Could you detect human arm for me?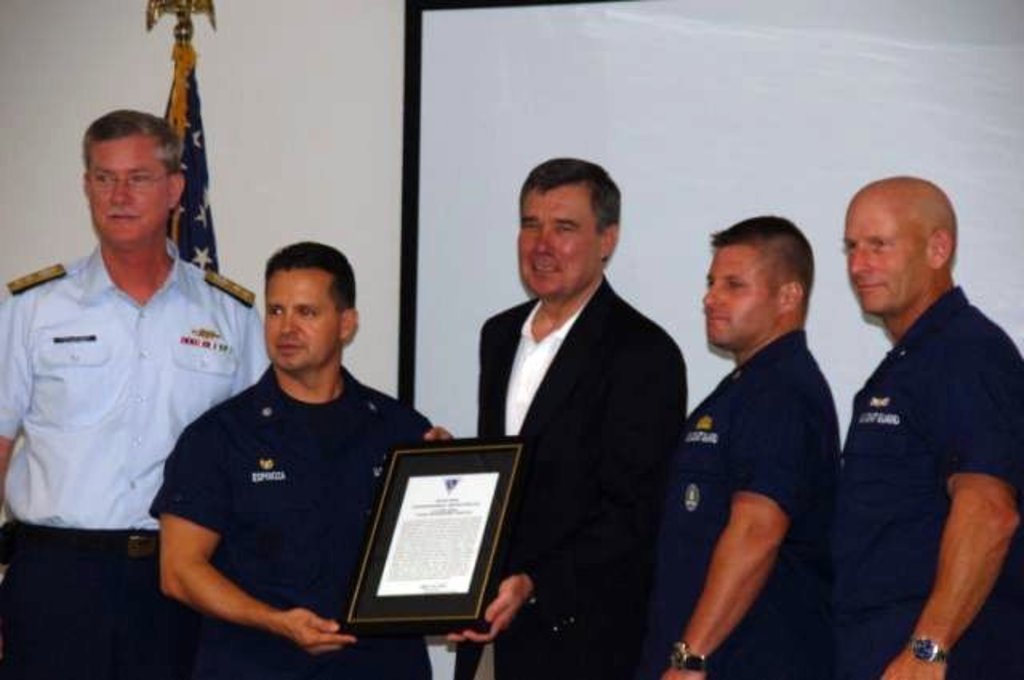
Detection result: BBox(875, 334, 1022, 678).
